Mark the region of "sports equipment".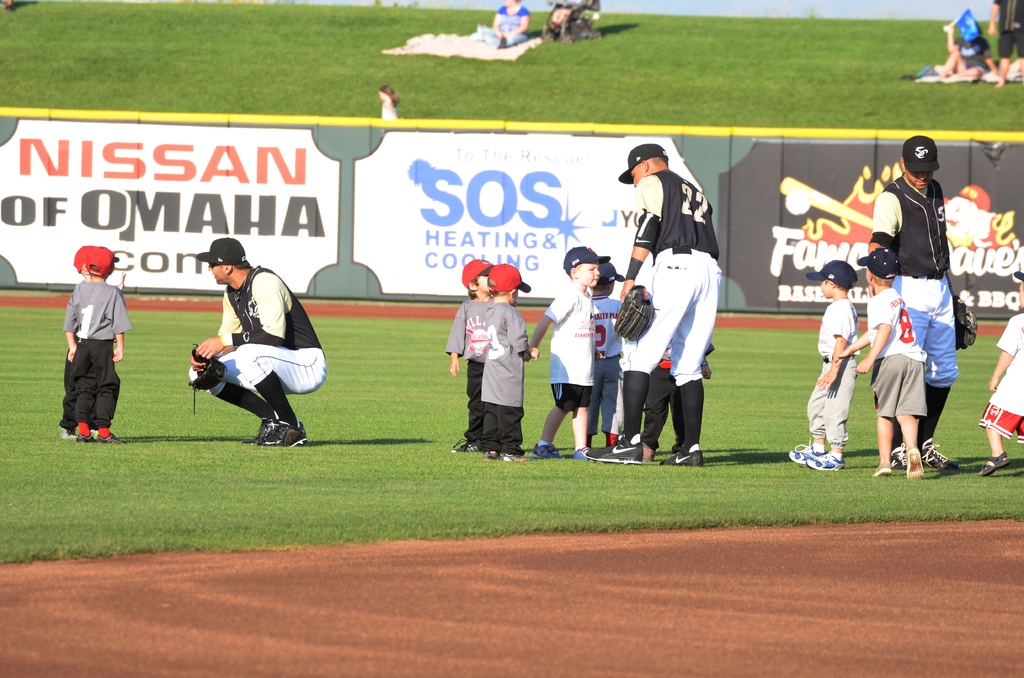
Region: 256 419 306 447.
